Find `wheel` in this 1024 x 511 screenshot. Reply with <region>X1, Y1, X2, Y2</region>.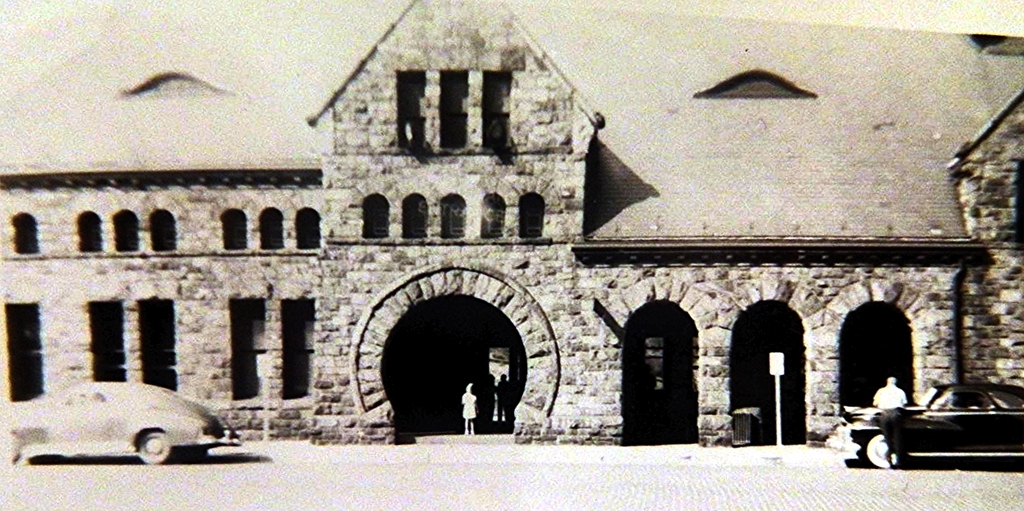
<region>141, 429, 173, 465</region>.
